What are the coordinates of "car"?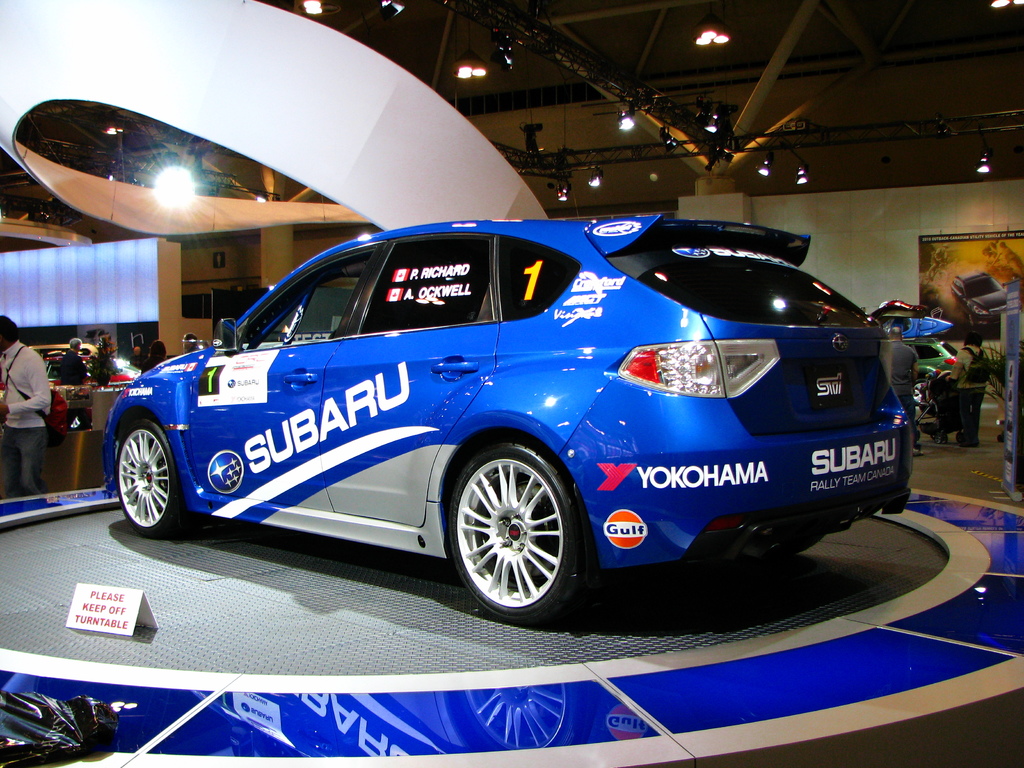
[left=28, top=344, right=143, bottom=377].
